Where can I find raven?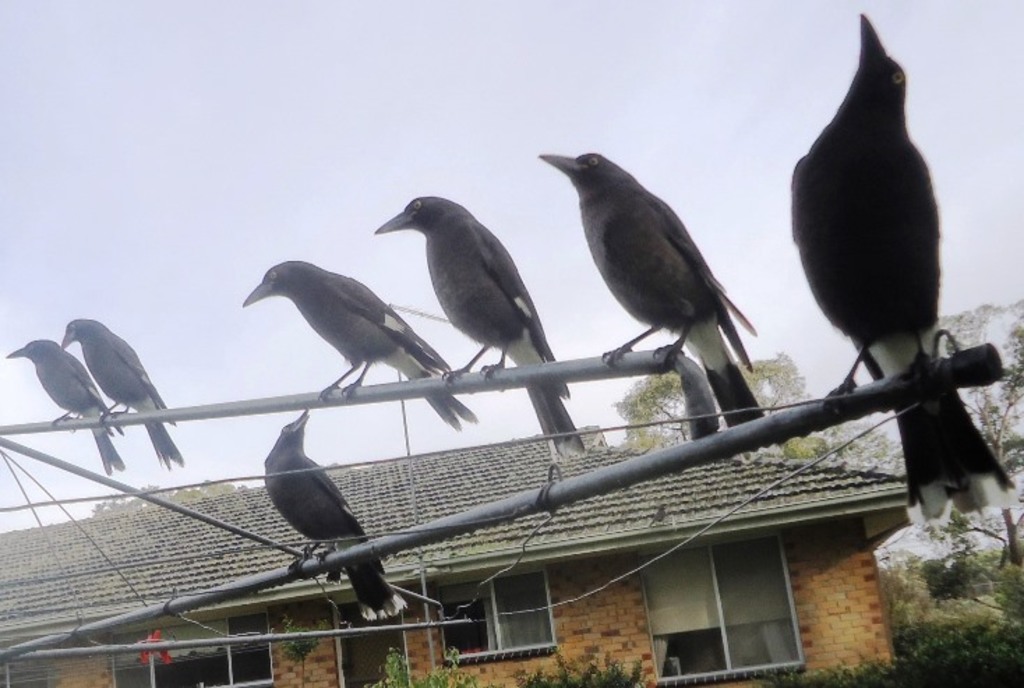
You can find it at [234, 247, 473, 417].
